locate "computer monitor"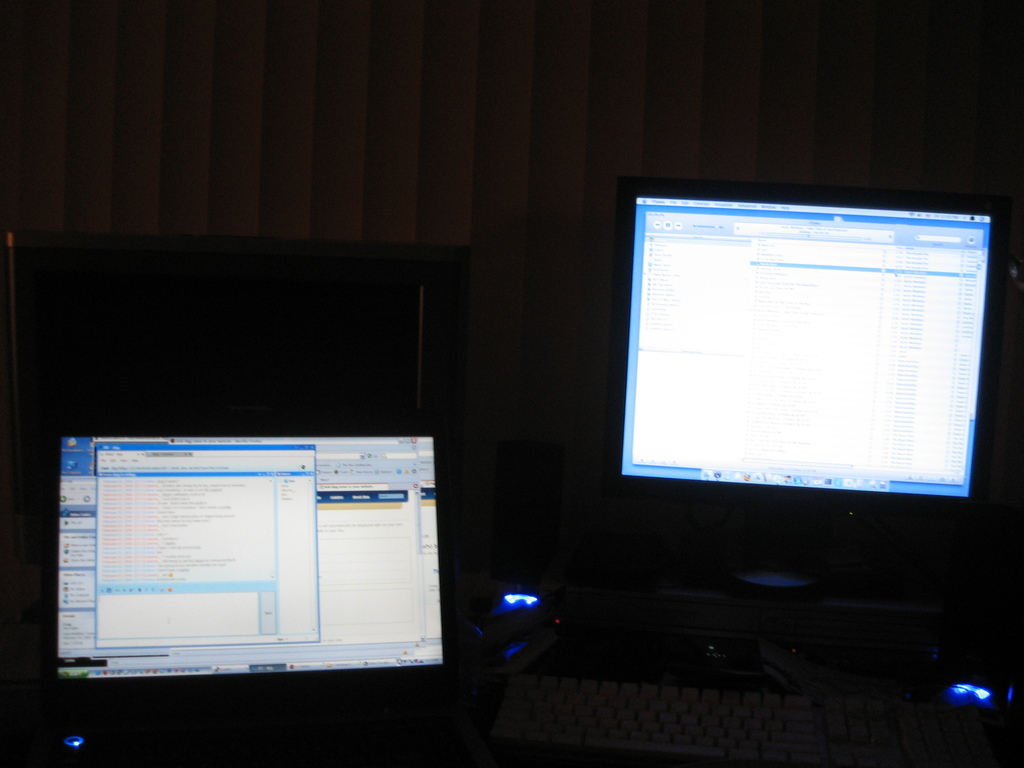
rect(596, 167, 991, 586)
